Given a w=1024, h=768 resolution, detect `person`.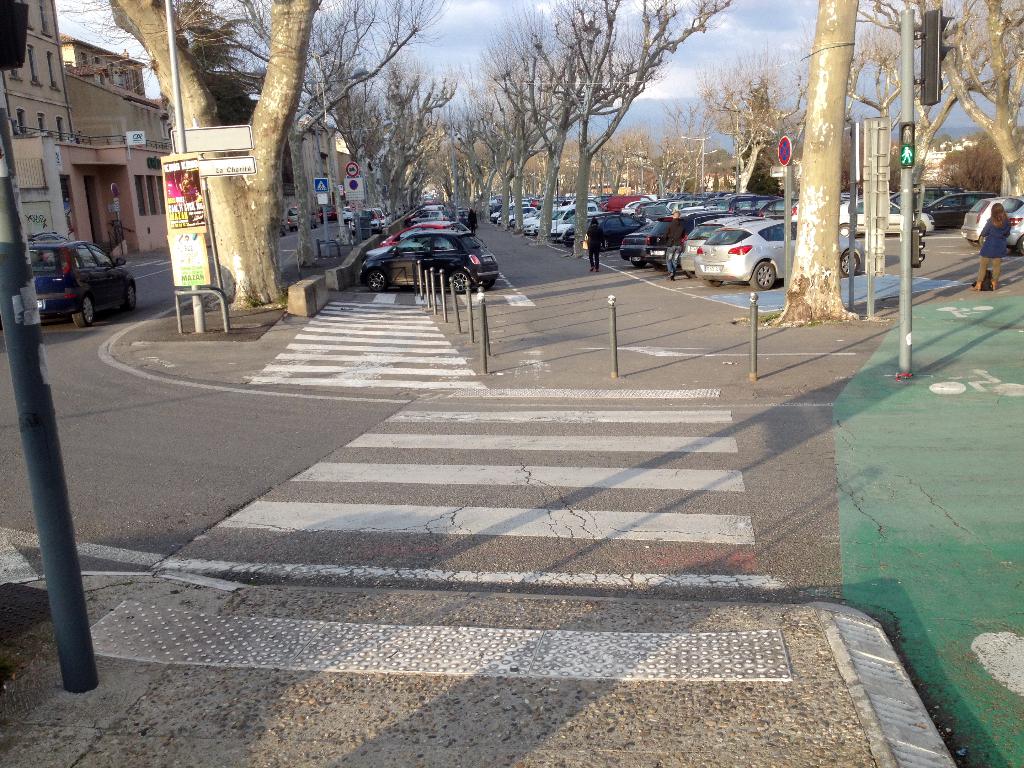
467:205:477:235.
